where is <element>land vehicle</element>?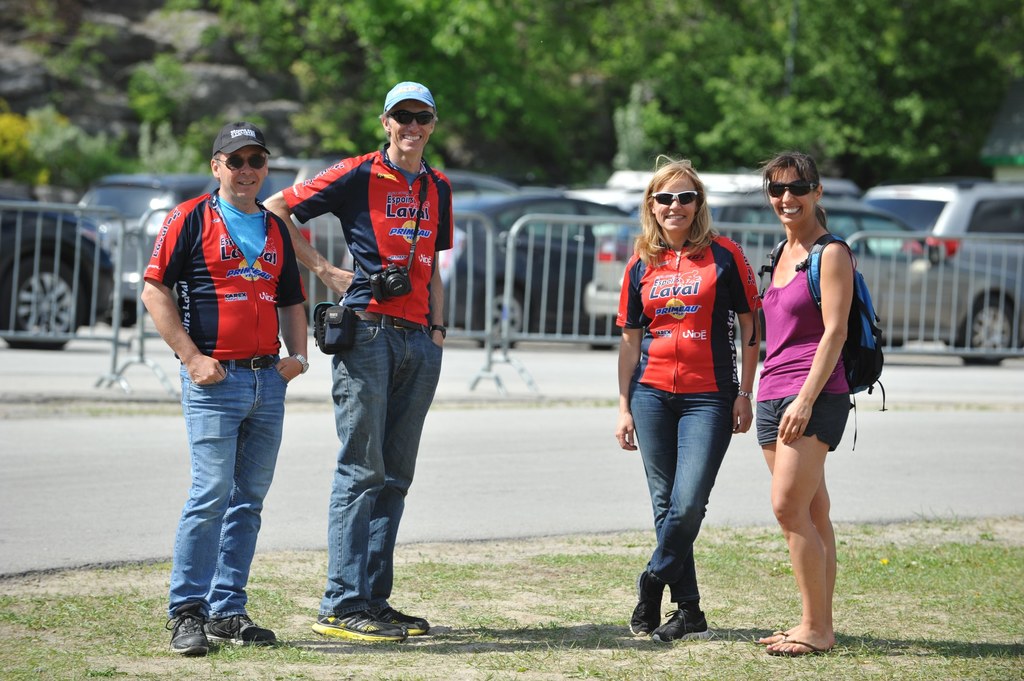
[left=75, top=172, right=211, bottom=328].
